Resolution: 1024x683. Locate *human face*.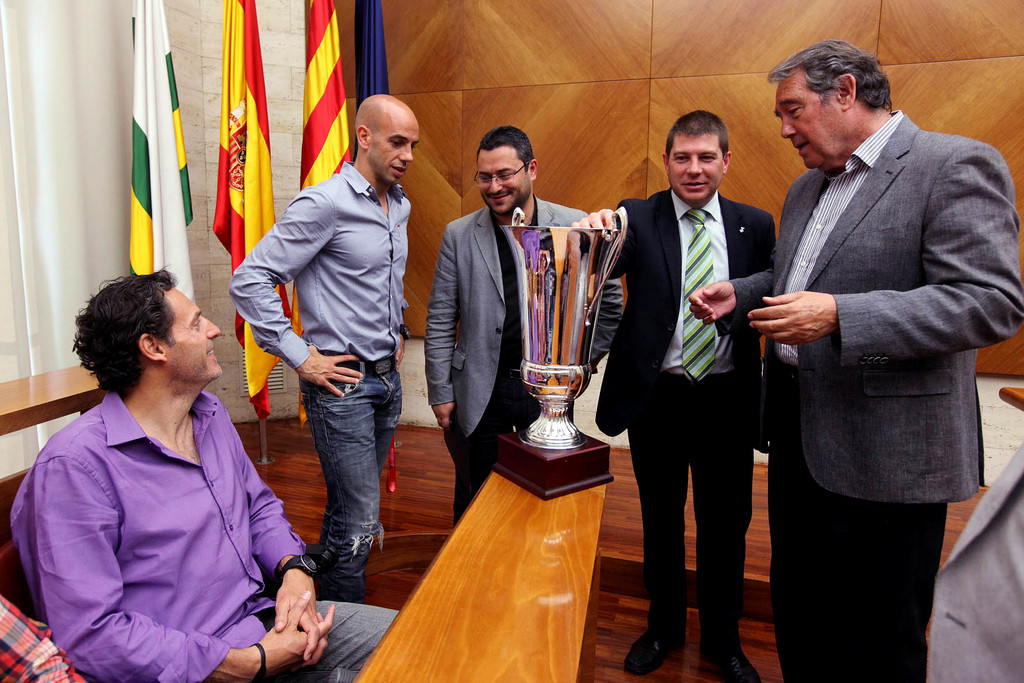
pyautogui.locateOnScreen(476, 149, 529, 214).
